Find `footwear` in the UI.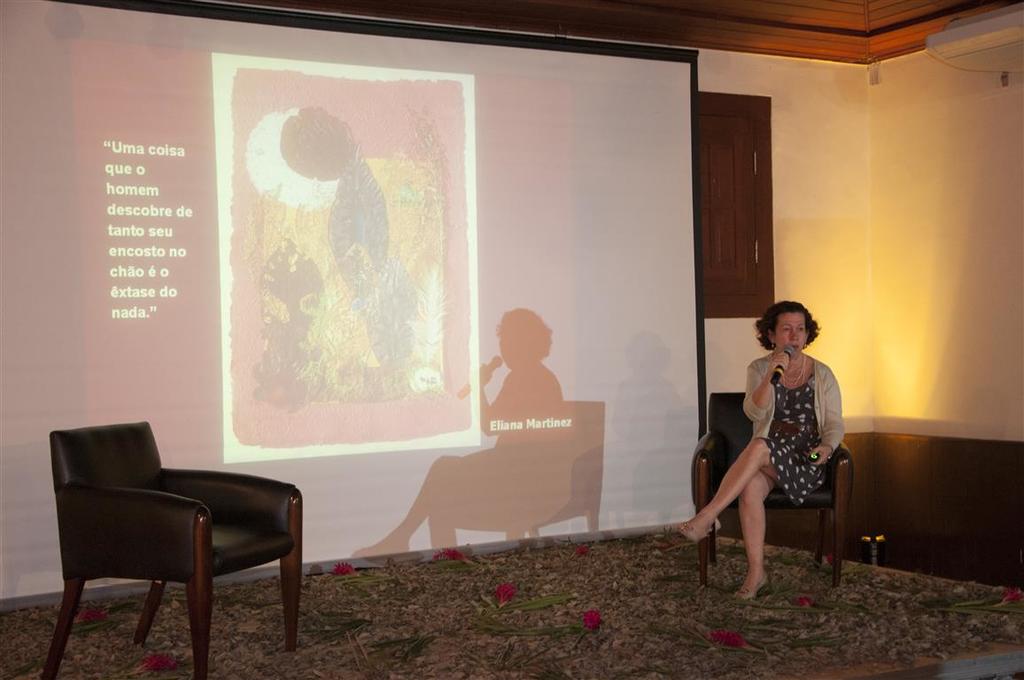
UI element at x1=733 y1=568 x2=768 y2=602.
